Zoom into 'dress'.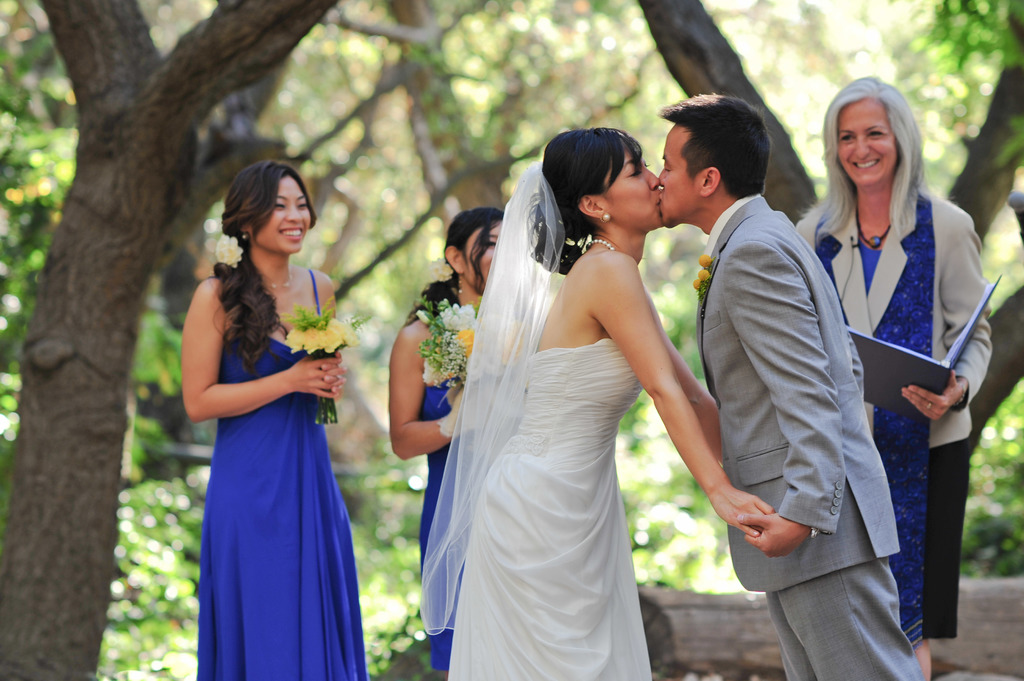
Zoom target: pyautogui.locateOnScreen(809, 186, 940, 645).
